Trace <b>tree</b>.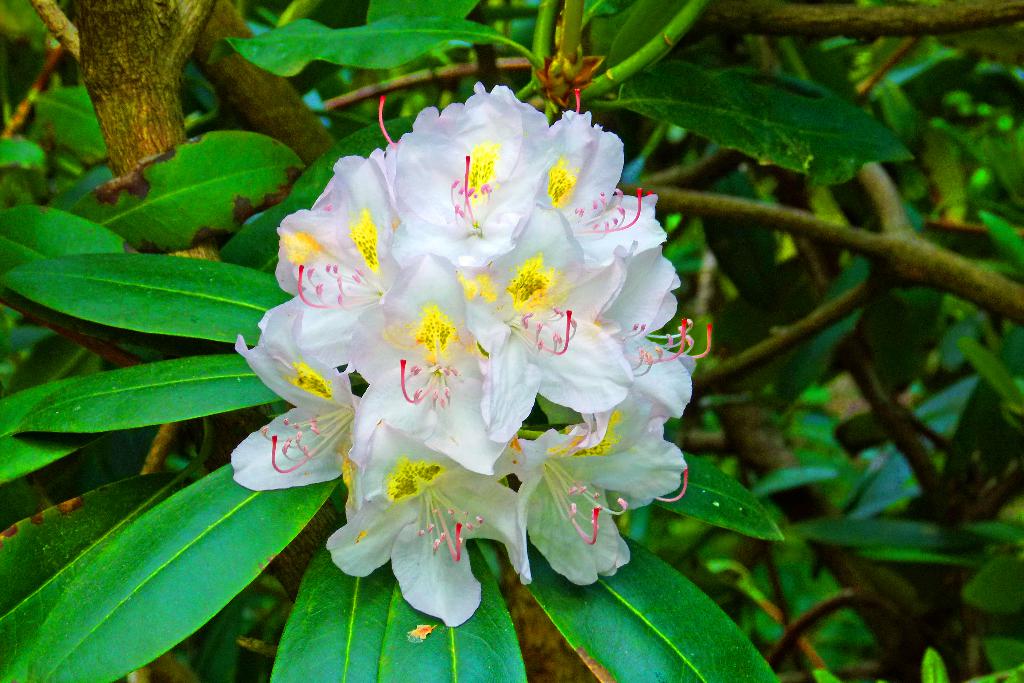
Traced to (74, 0, 910, 682).
